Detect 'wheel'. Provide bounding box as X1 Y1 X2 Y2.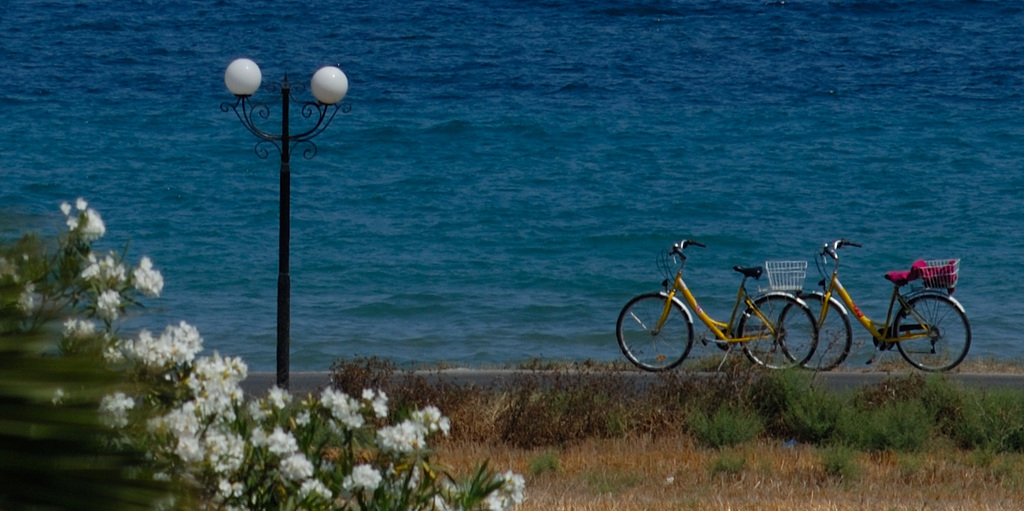
614 289 695 371.
